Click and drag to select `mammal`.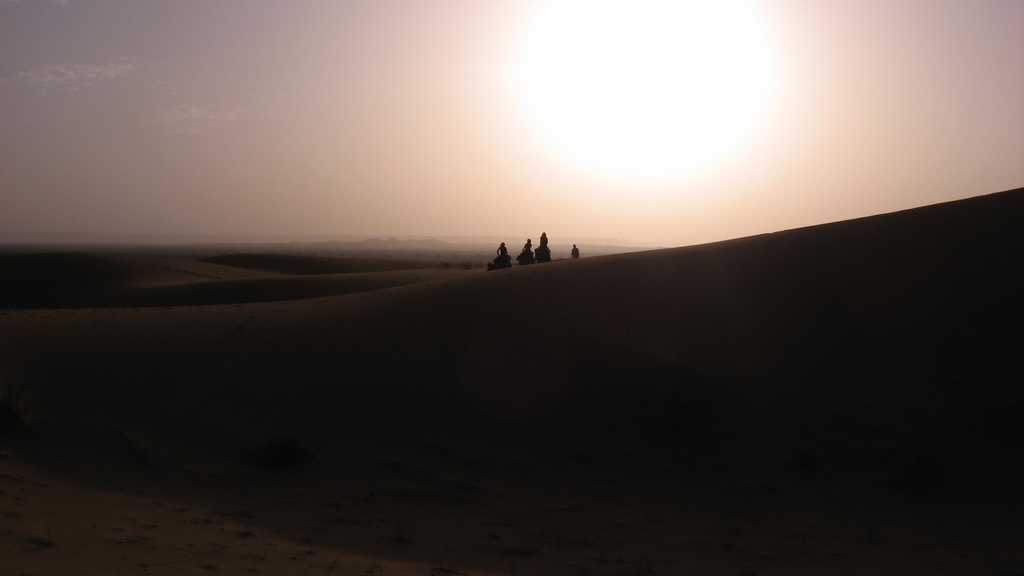
Selection: rect(493, 241, 509, 268).
